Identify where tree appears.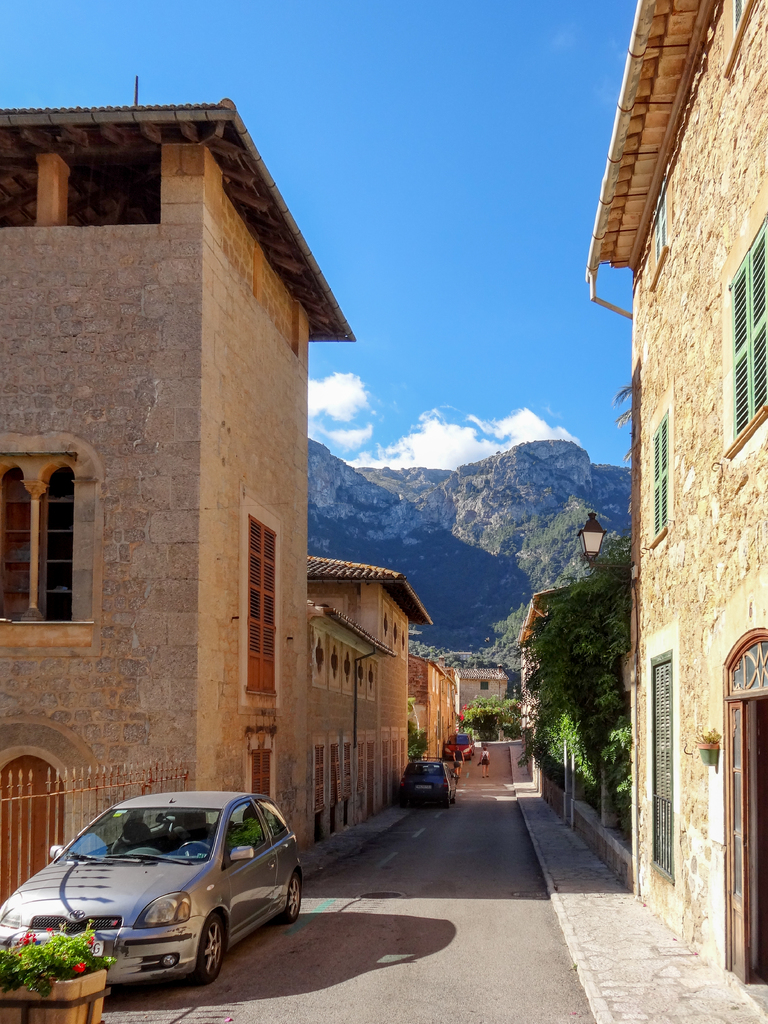
Appears at [left=406, top=698, right=433, bottom=781].
